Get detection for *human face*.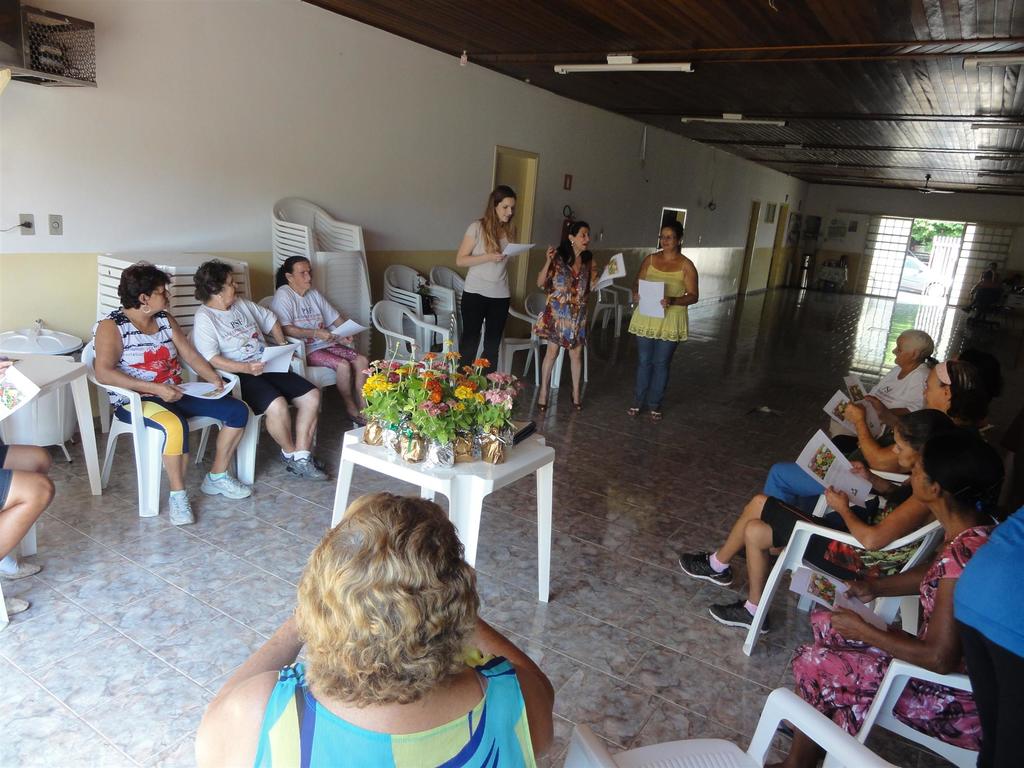
Detection: <region>890, 431, 915, 467</region>.
